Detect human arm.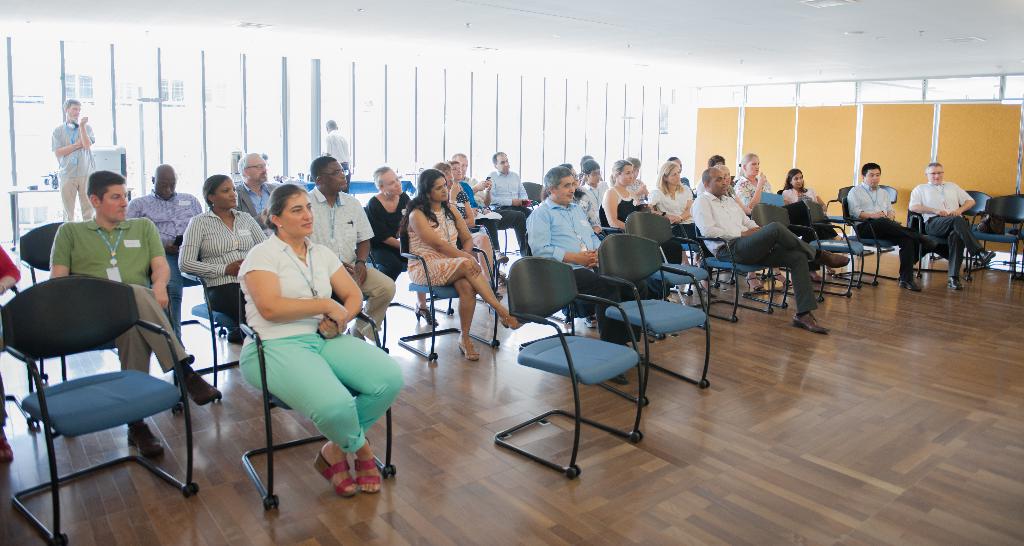
Detected at select_region(780, 188, 790, 206).
